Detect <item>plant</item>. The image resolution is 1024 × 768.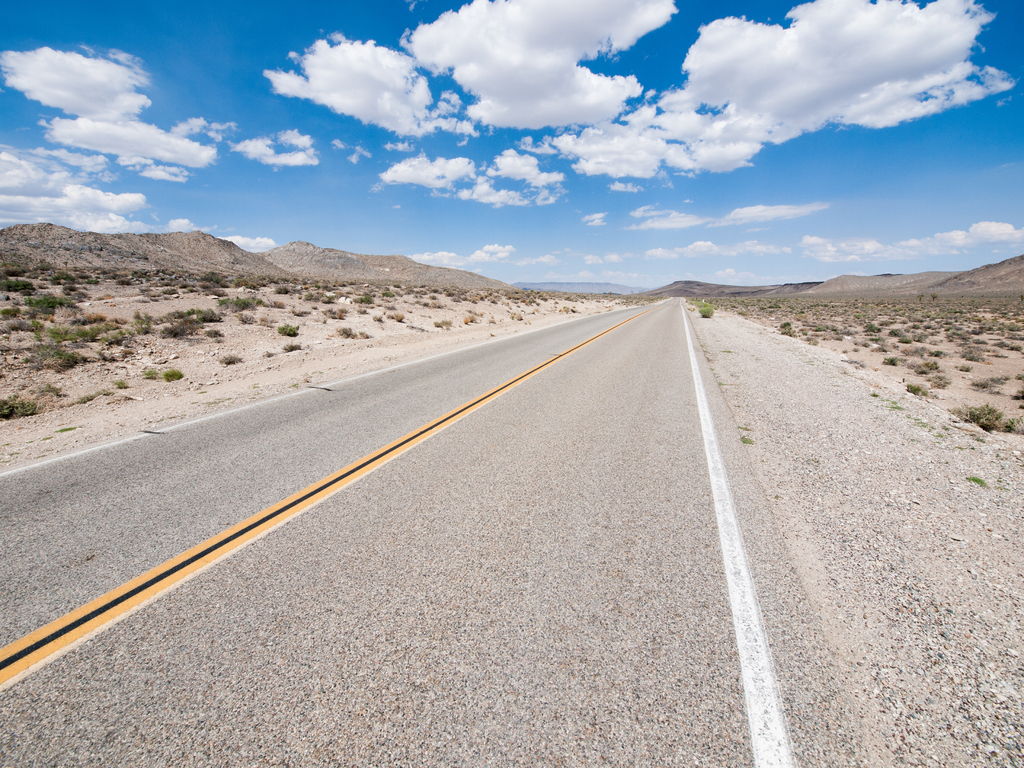
223, 292, 262, 314.
